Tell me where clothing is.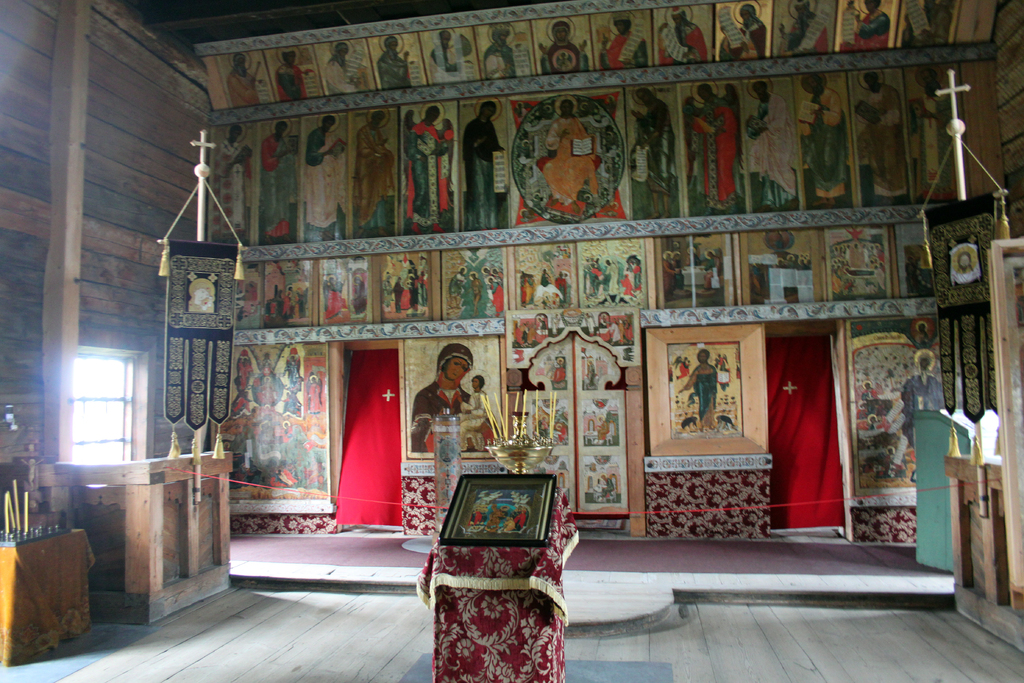
clothing is at (205,146,260,229).
